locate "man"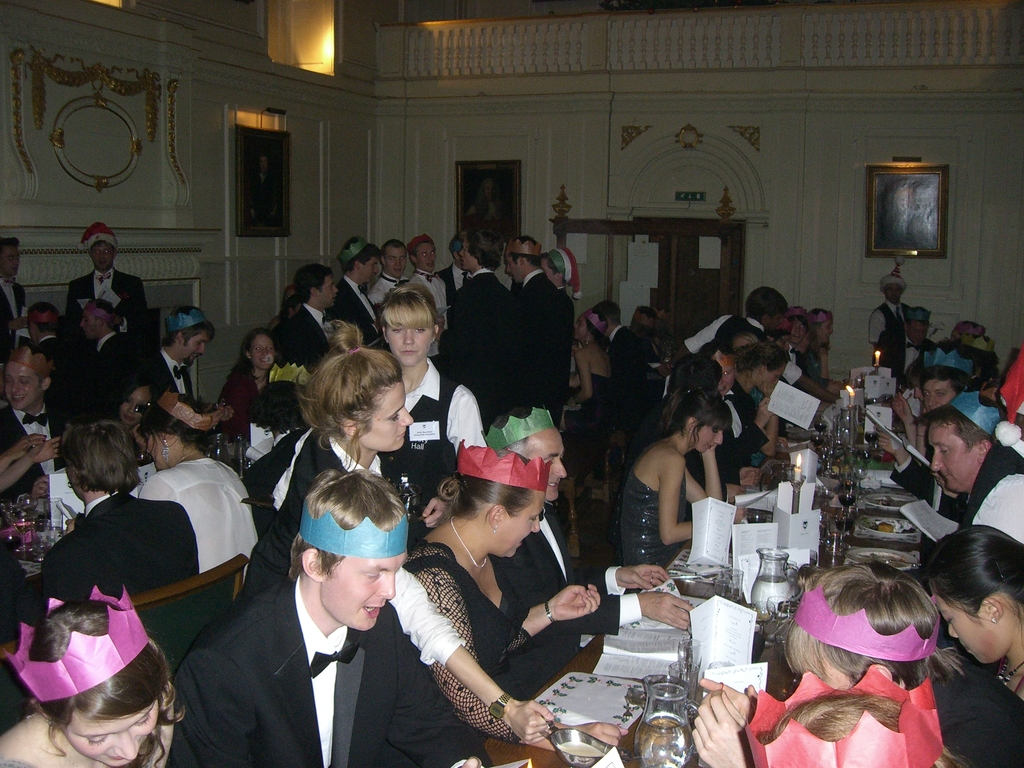
bbox(659, 282, 837, 417)
